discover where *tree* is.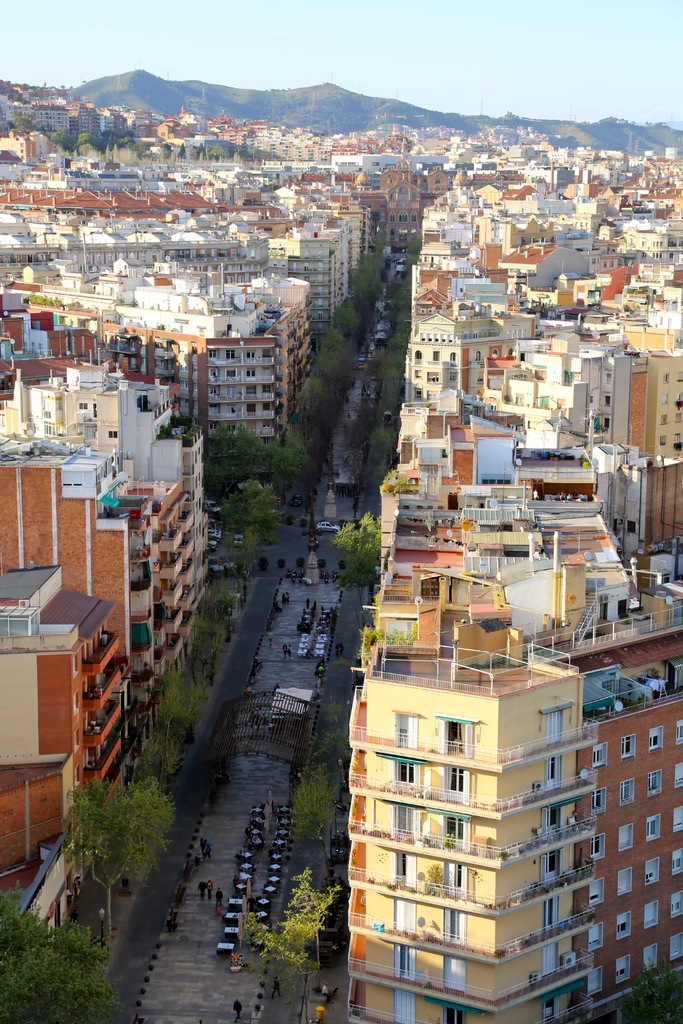
Discovered at detection(213, 468, 286, 582).
